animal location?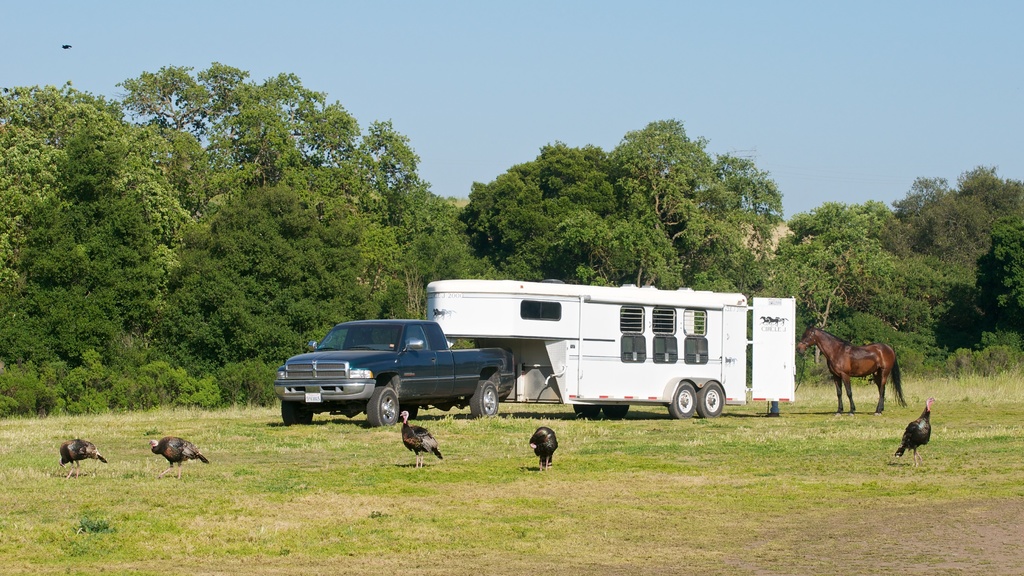
897:401:936:457
